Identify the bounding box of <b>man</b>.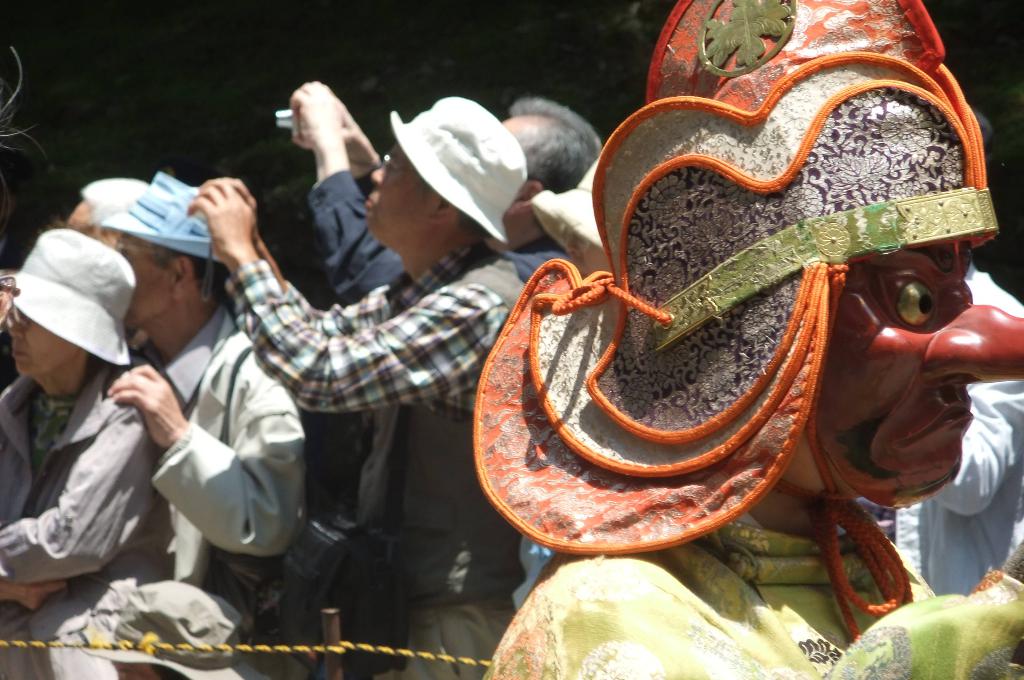
bbox=[188, 94, 531, 679].
